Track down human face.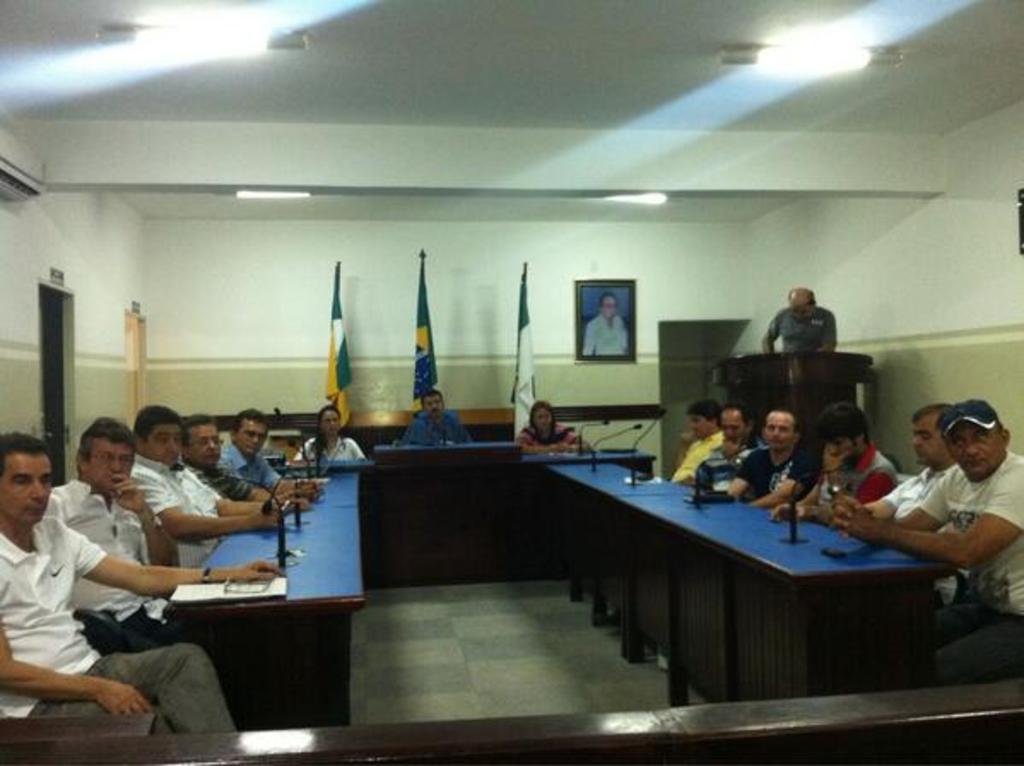
Tracked to bbox=(945, 421, 995, 482).
